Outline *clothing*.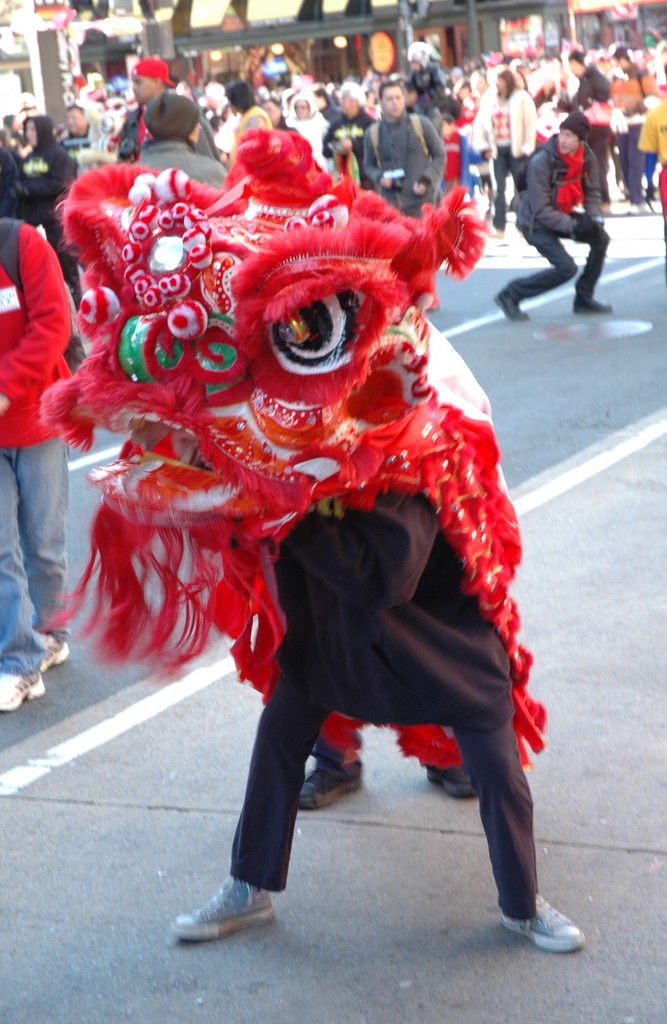
Outline: locate(115, 104, 144, 161).
